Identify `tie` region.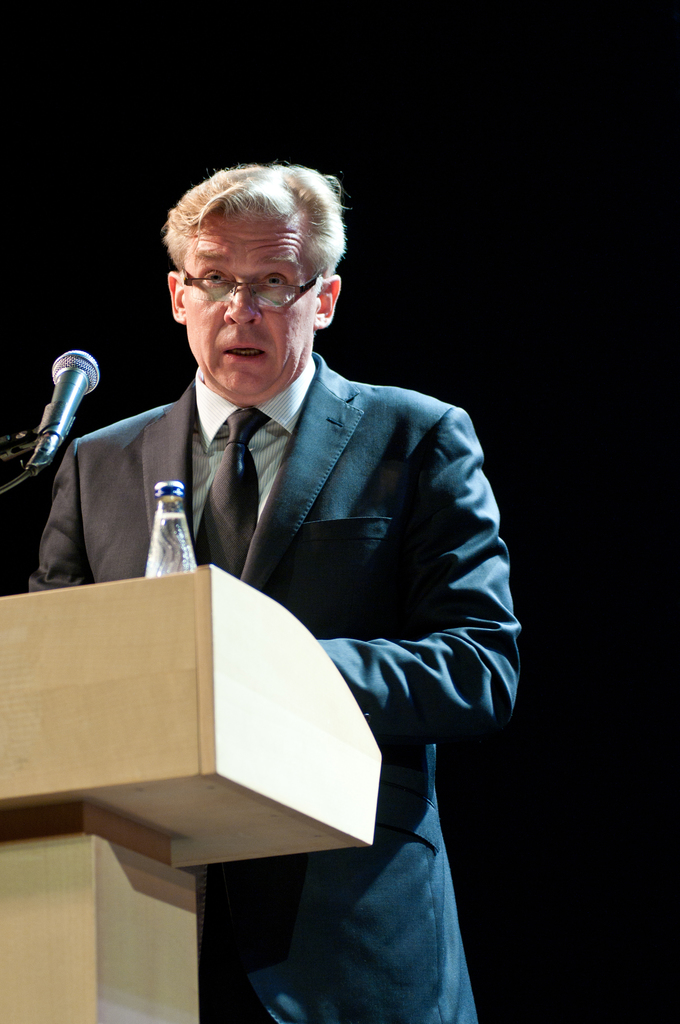
Region: {"left": 197, "top": 403, "right": 270, "bottom": 568}.
